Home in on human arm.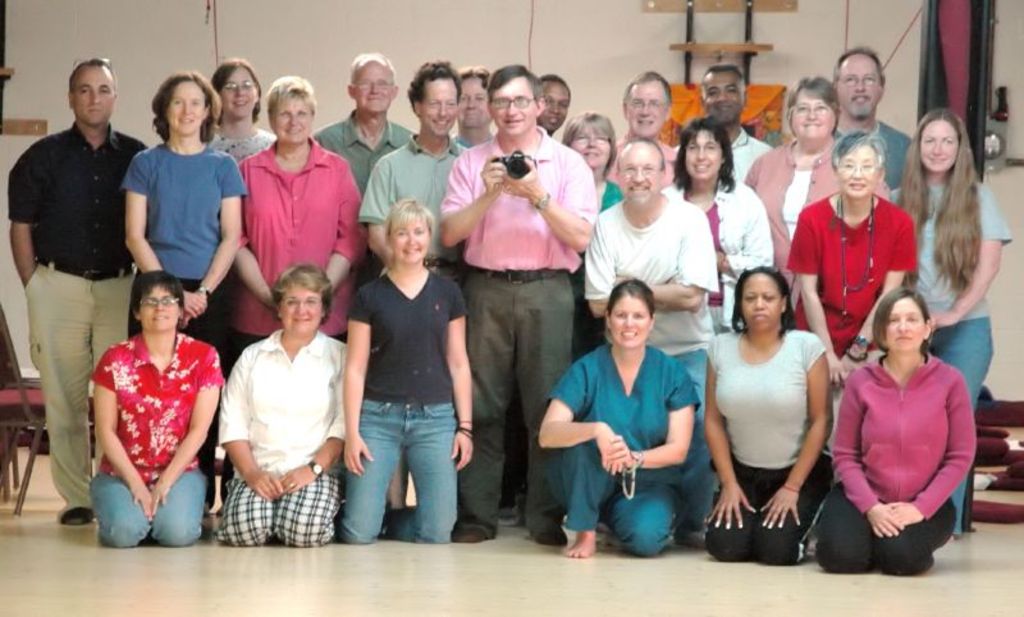
Homed in at crop(179, 152, 250, 333).
